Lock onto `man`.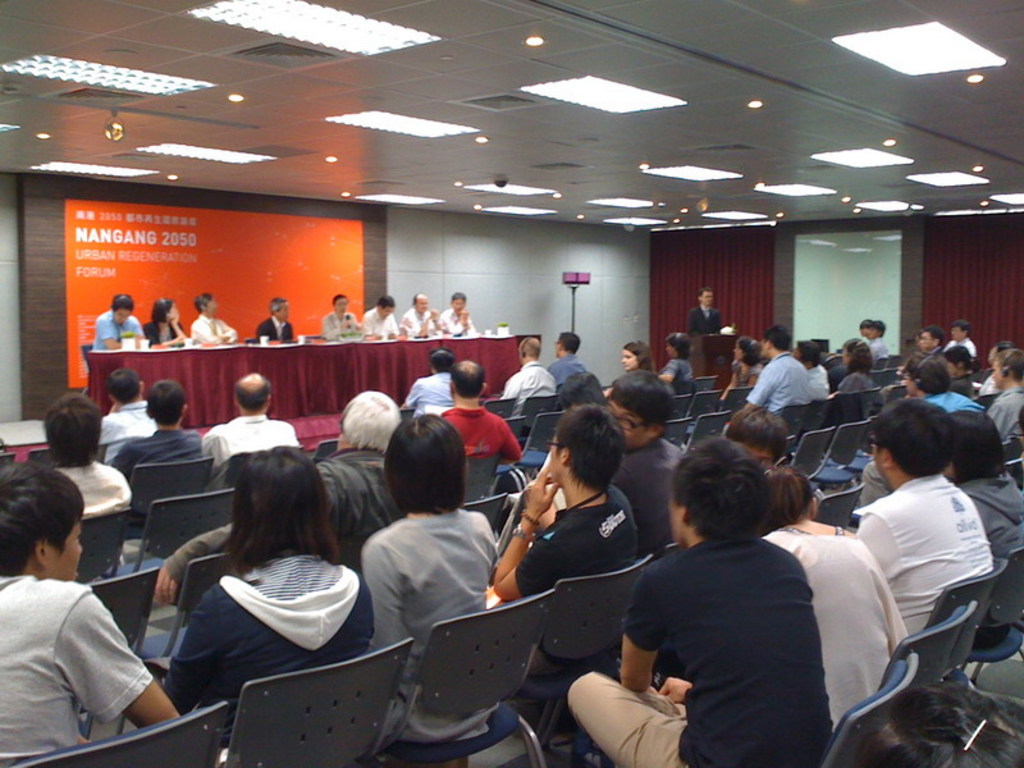
Locked: [left=96, top=297, right=160, bottom=348].
